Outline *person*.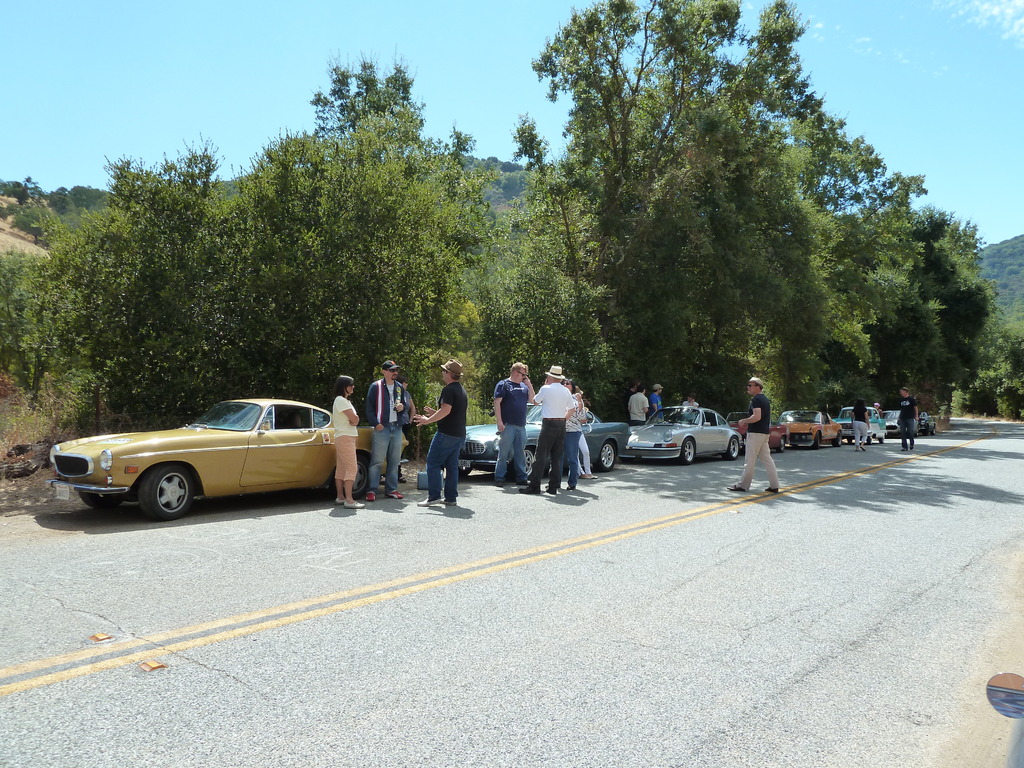
Outline: box=[413, 360, 468, 507].
